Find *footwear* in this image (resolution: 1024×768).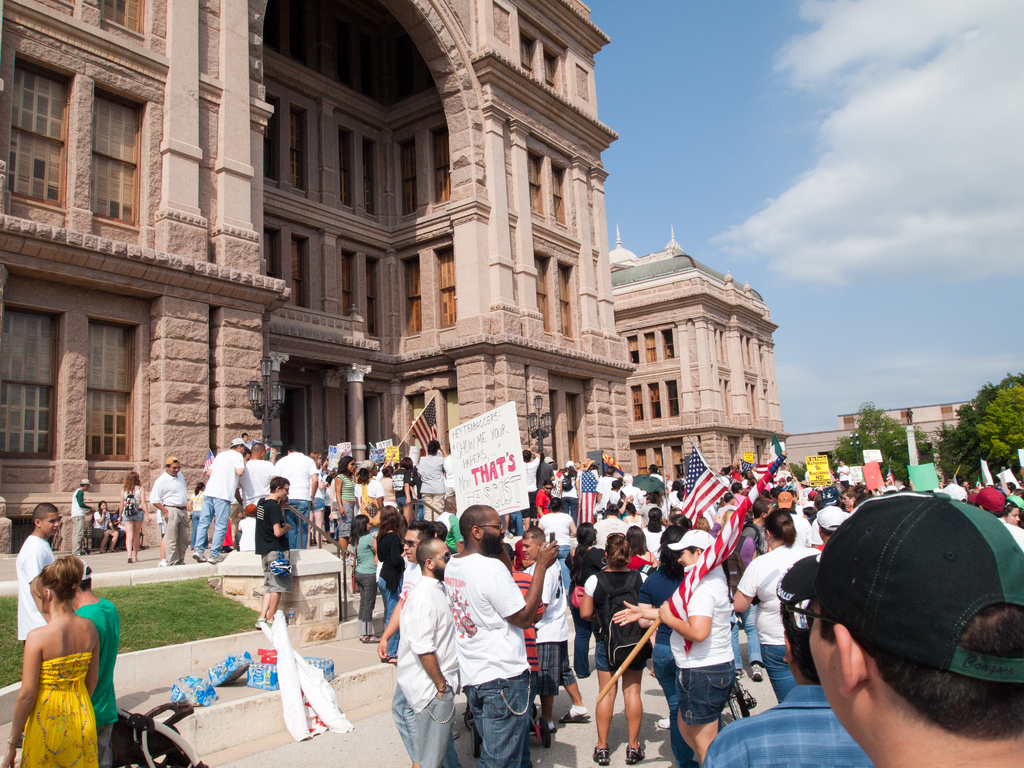
rect(627, 730, 650, 762).
